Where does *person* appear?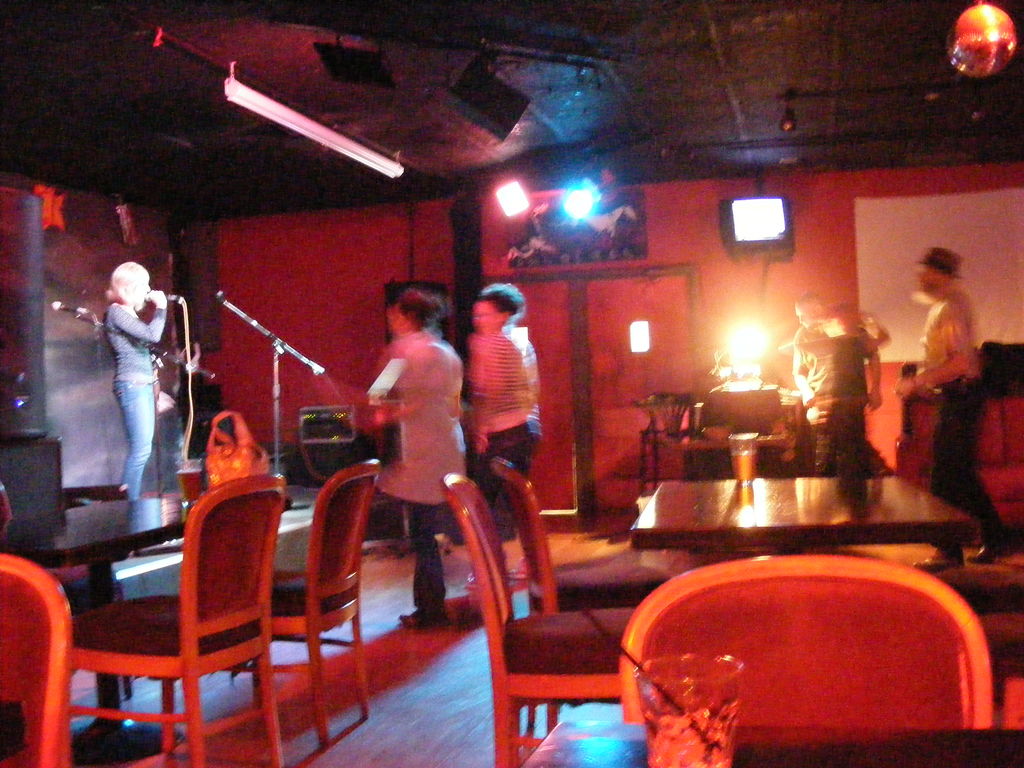
Appears at BBox(113, 261, 168, 515).
